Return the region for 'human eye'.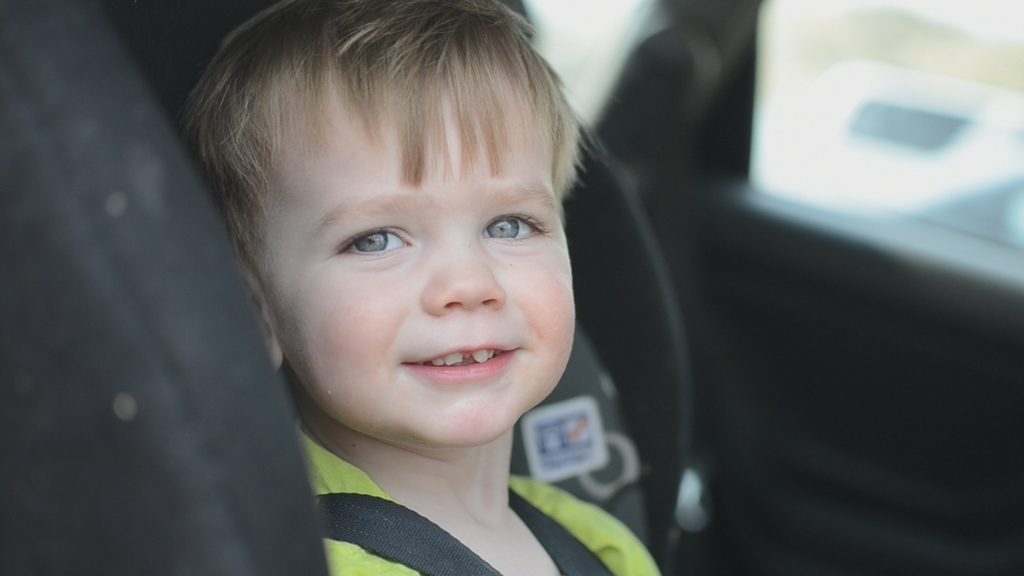
Rect(476, 204, 552, 250).
